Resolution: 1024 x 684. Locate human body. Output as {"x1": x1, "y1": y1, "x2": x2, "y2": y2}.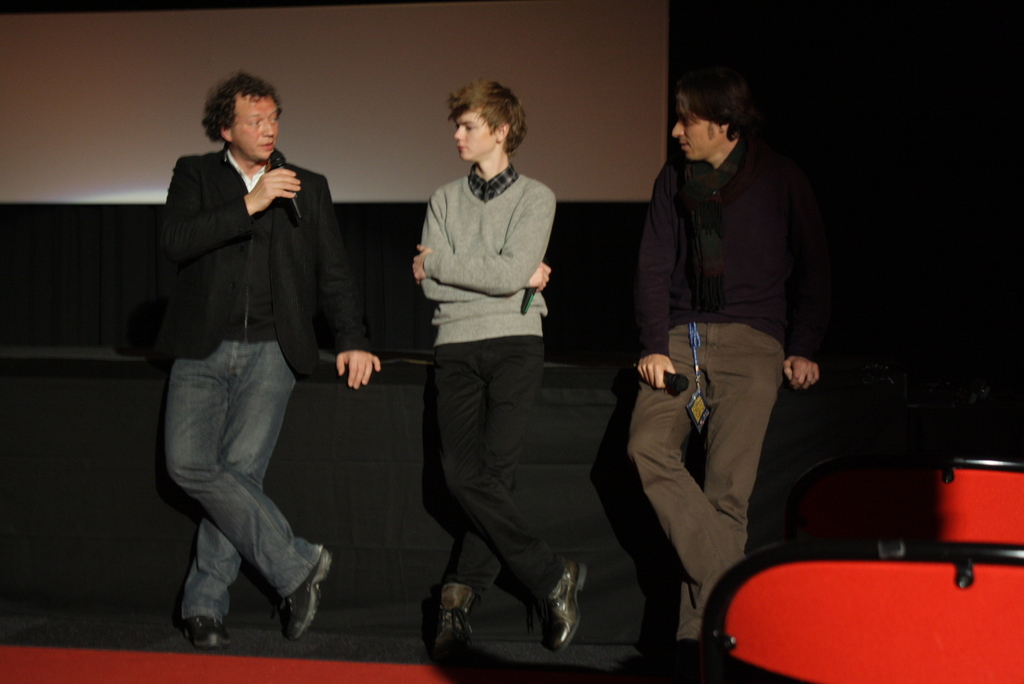
{"x1": 166, "y1": 142, "x2": 378, "y2": 653}.
